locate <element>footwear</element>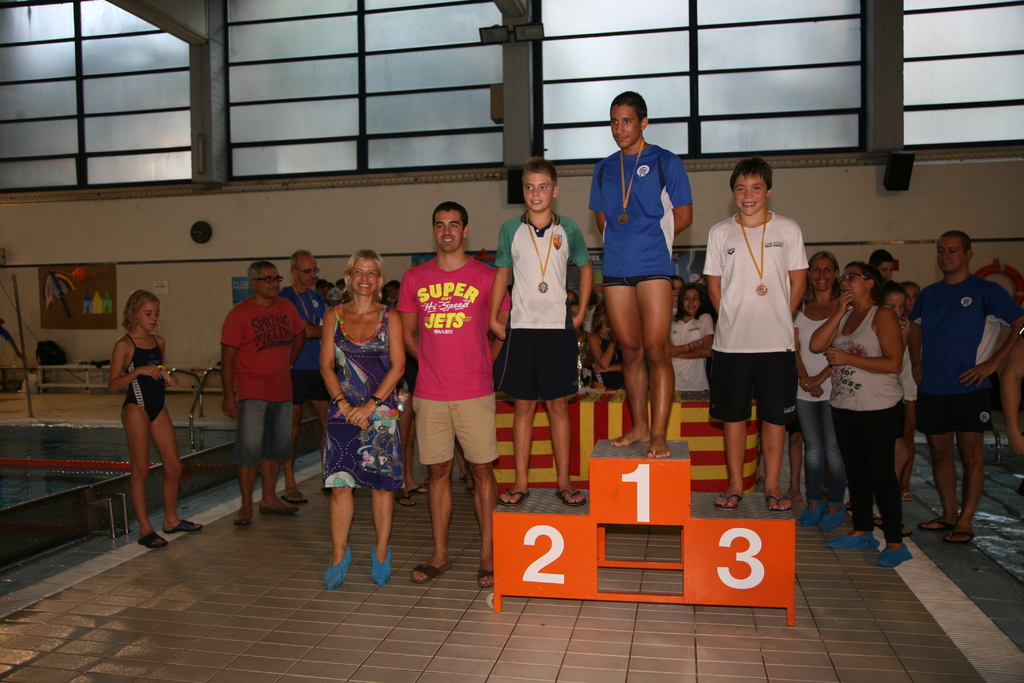
bbox(476, 564, 493, 587)
